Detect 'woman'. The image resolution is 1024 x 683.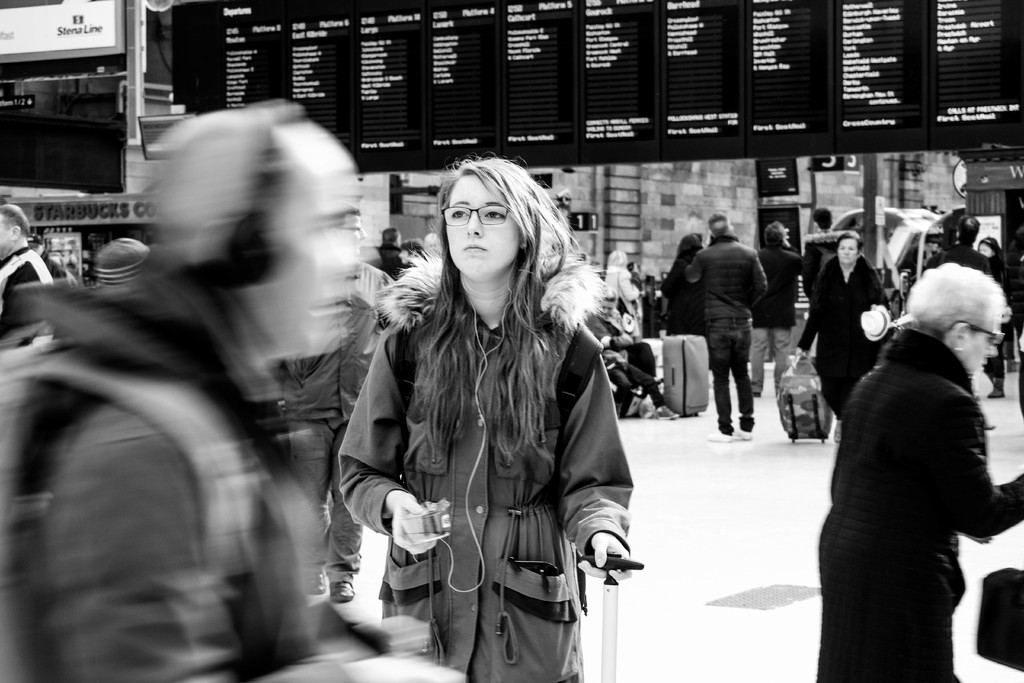
left=285, top=160, right=639, bottom=682.
